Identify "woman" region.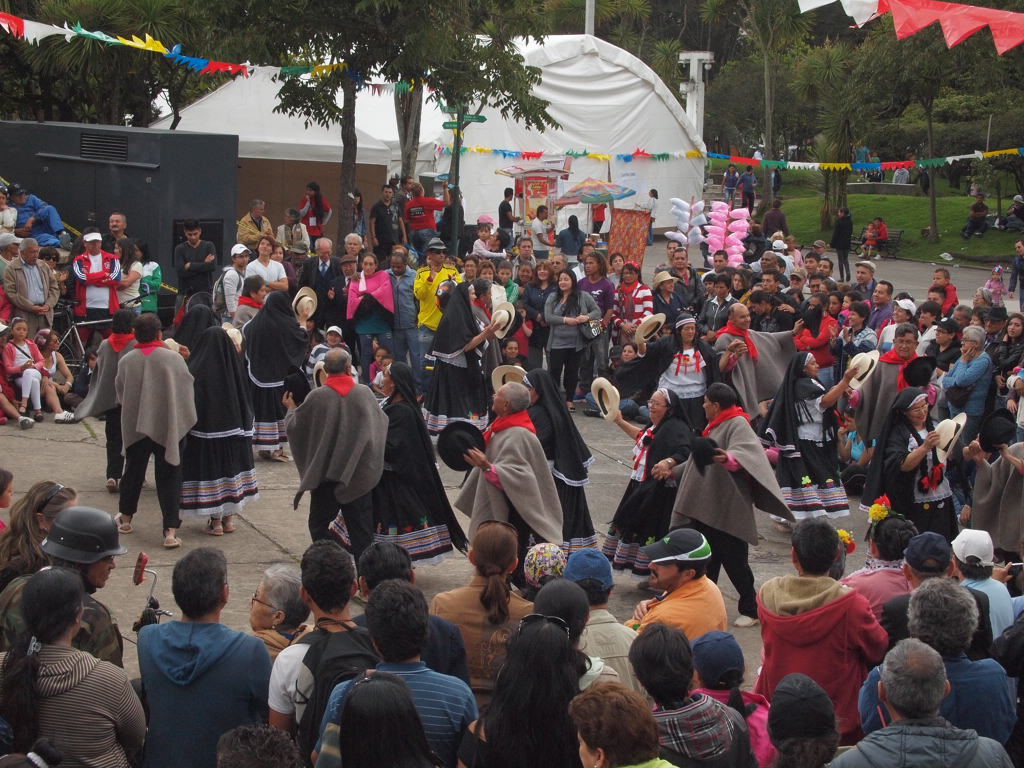
Region: (x1=0, y1=566, x2=141, y2=767).
